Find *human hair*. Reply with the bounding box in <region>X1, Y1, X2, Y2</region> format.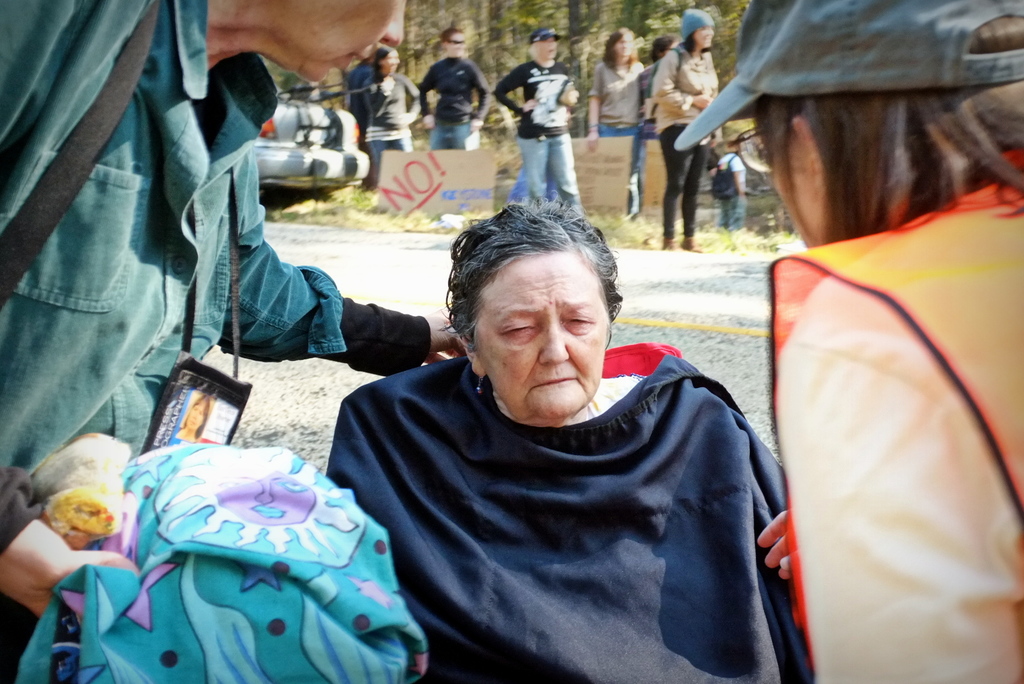
<region>449, 196, 622, 377</region>.
